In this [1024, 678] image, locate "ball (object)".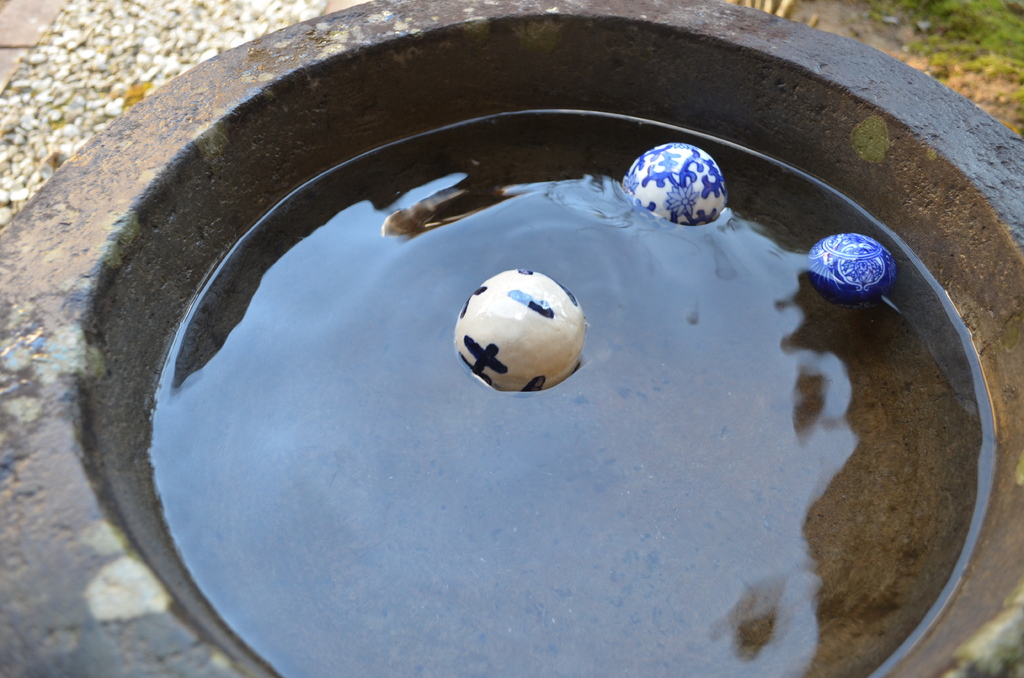
Bounding box: x1=811, y1=238, x2=893, y2=310.
